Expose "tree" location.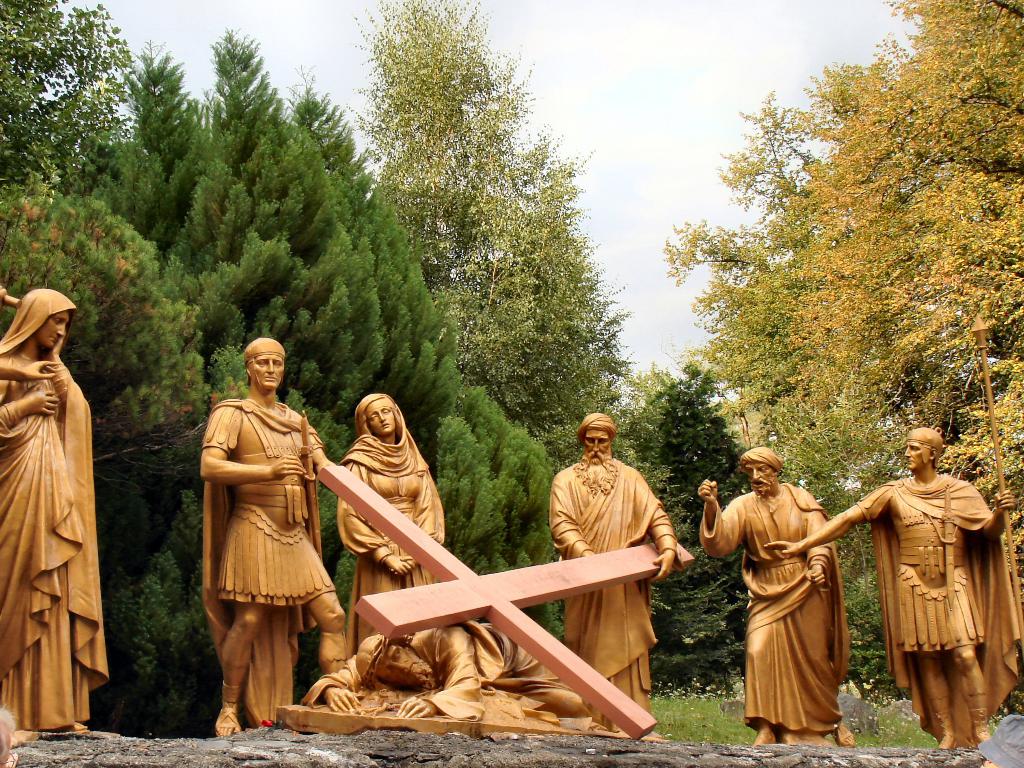
Exposed at pyautogui.locateOnScreen(100, 28, 577, 586).
